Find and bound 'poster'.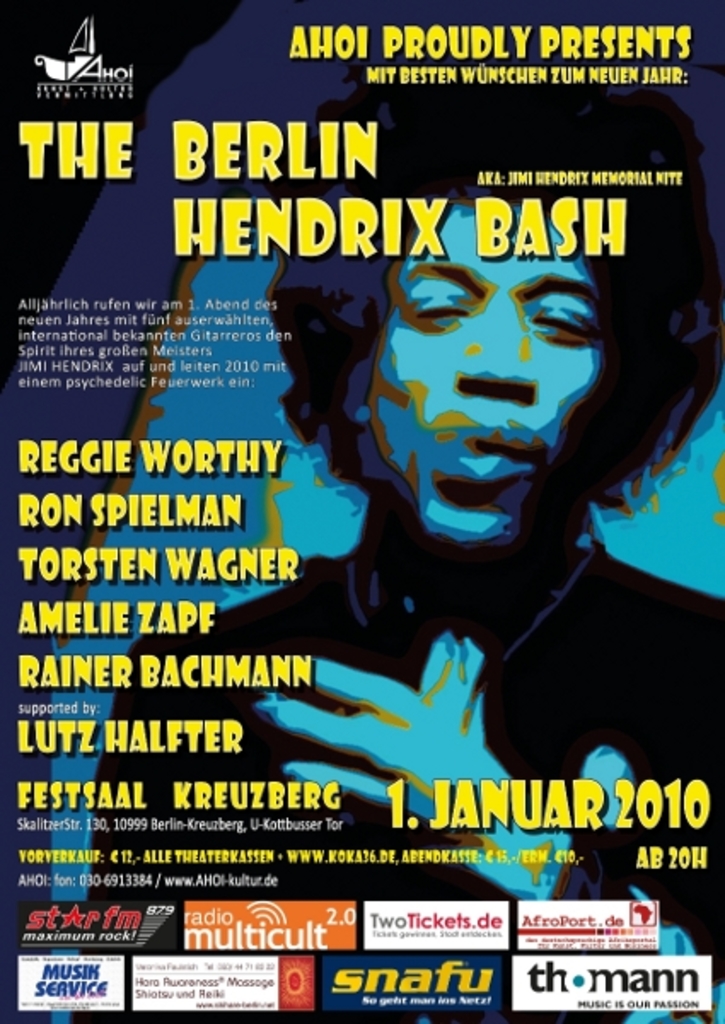
Bound: box(0, 0, 723, 1022).
